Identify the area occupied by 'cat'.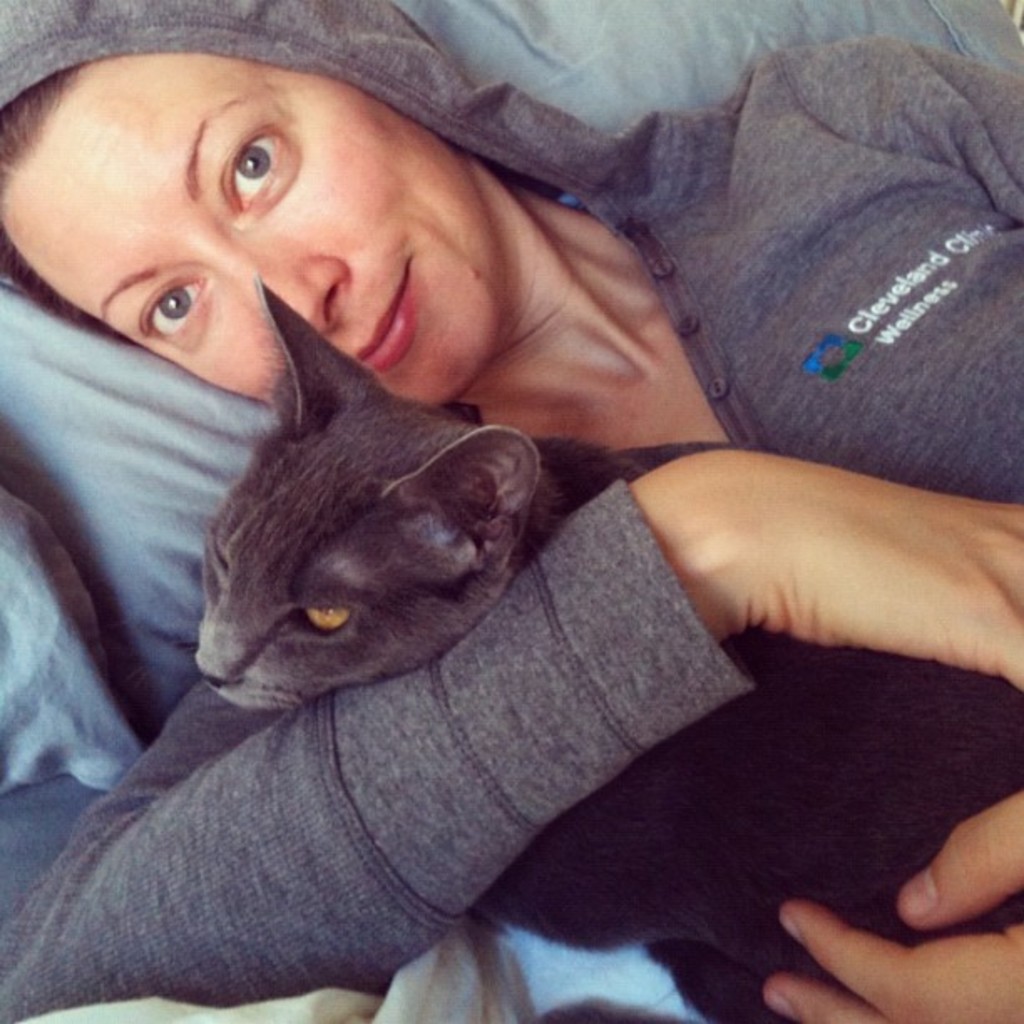
Area: 192/268/1022/1022.
